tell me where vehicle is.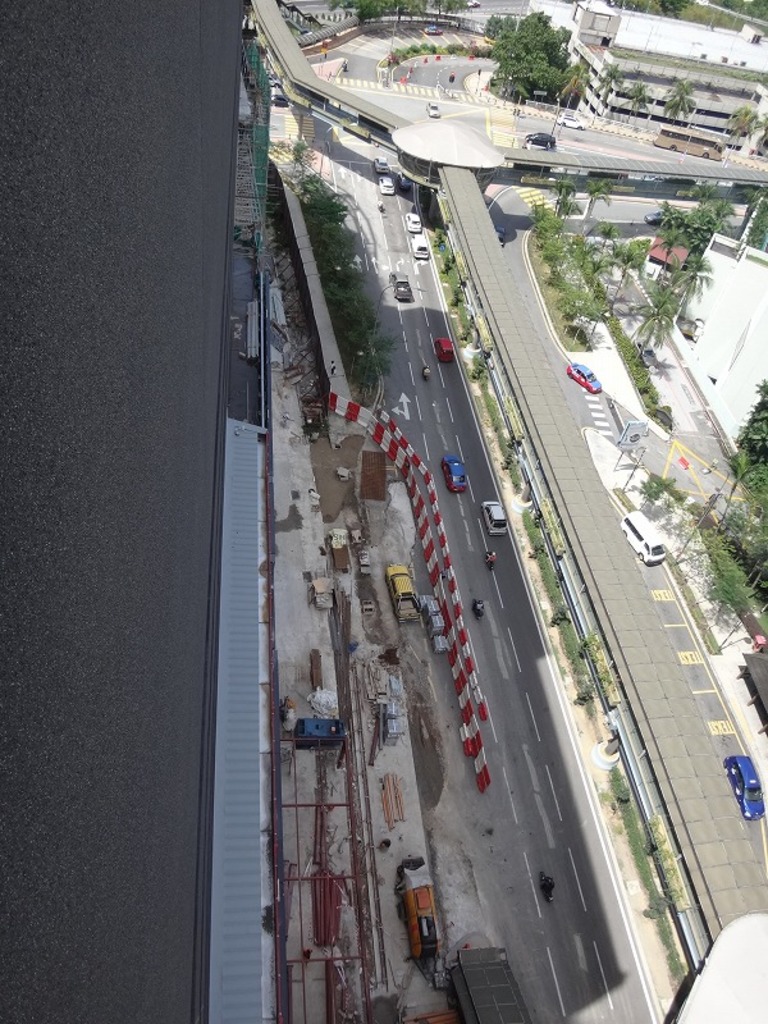
vehicle is at (623, 511, 667, 567).
